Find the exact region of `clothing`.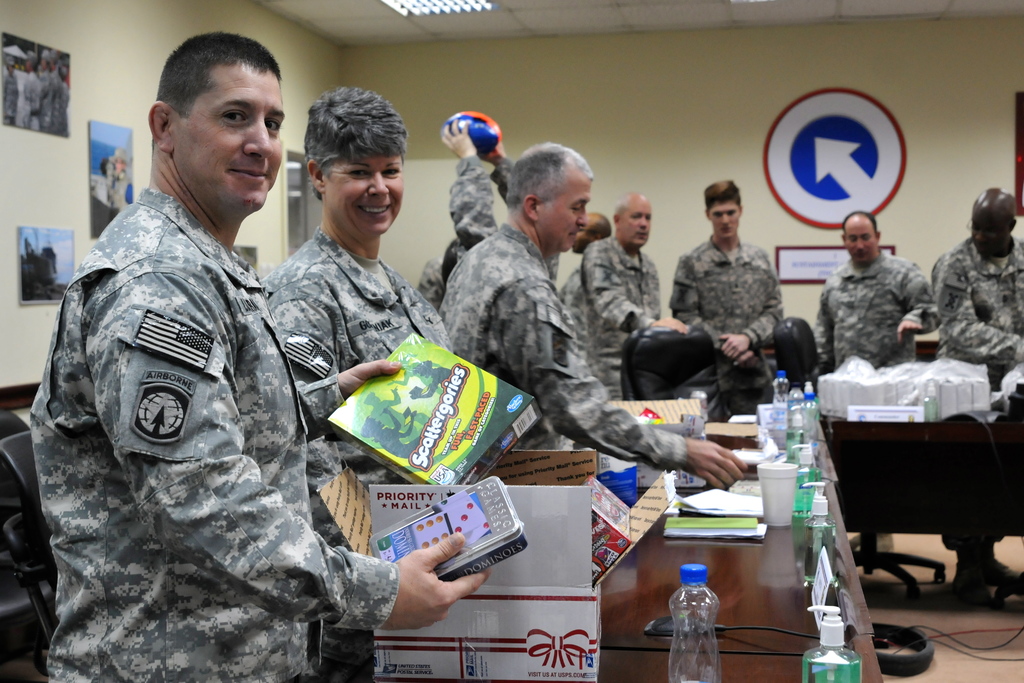
Exact region: box(930, 237, 1023, 545).
